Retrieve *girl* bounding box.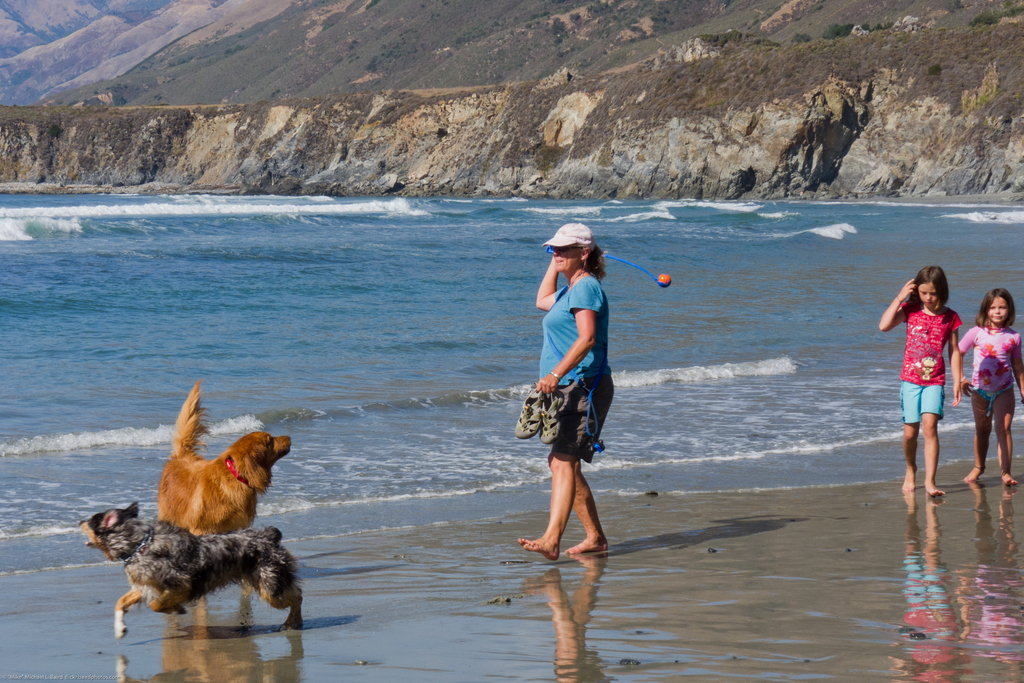
Bounding box: (960, 287, 1022, 484).
